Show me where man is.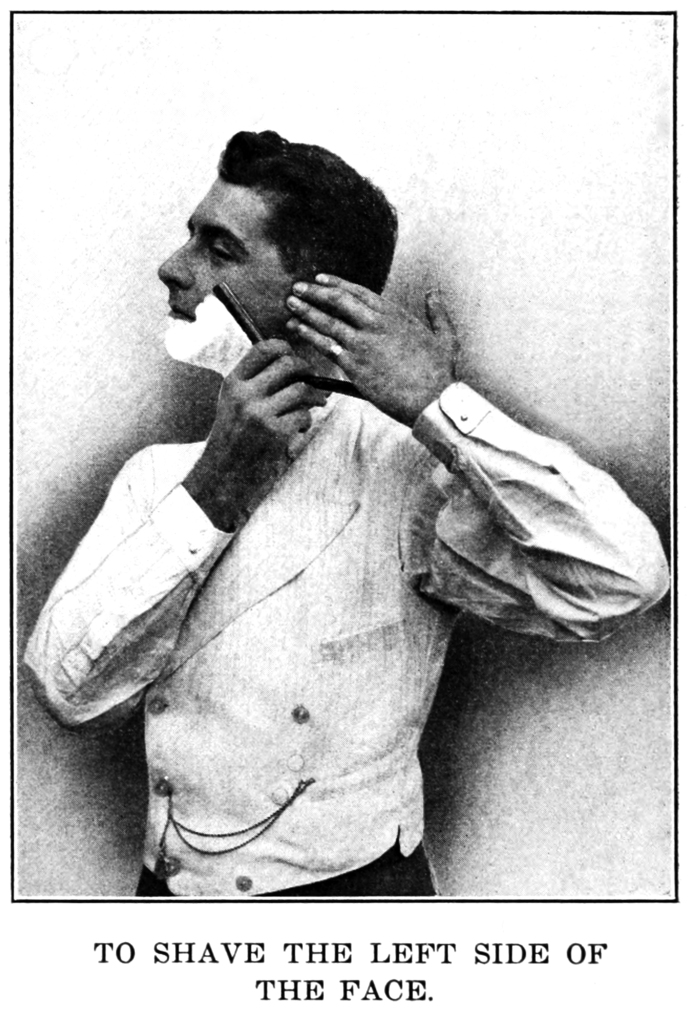
man is at l=20, t=118, r=671, b=897.
